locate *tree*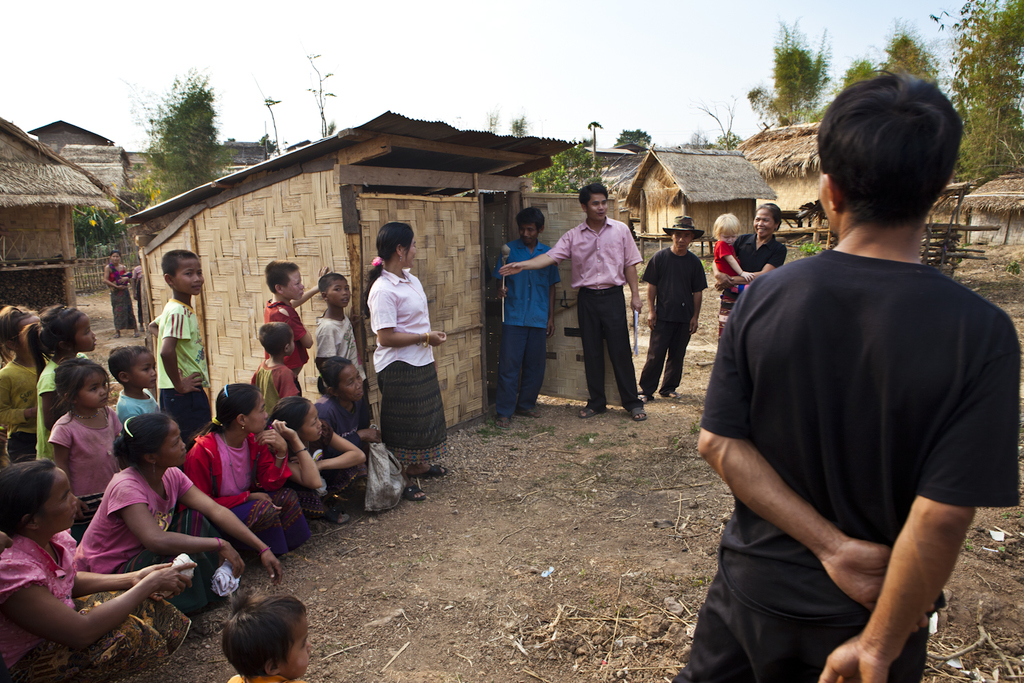
x1=507 y1=112 x2=528 y2=139
